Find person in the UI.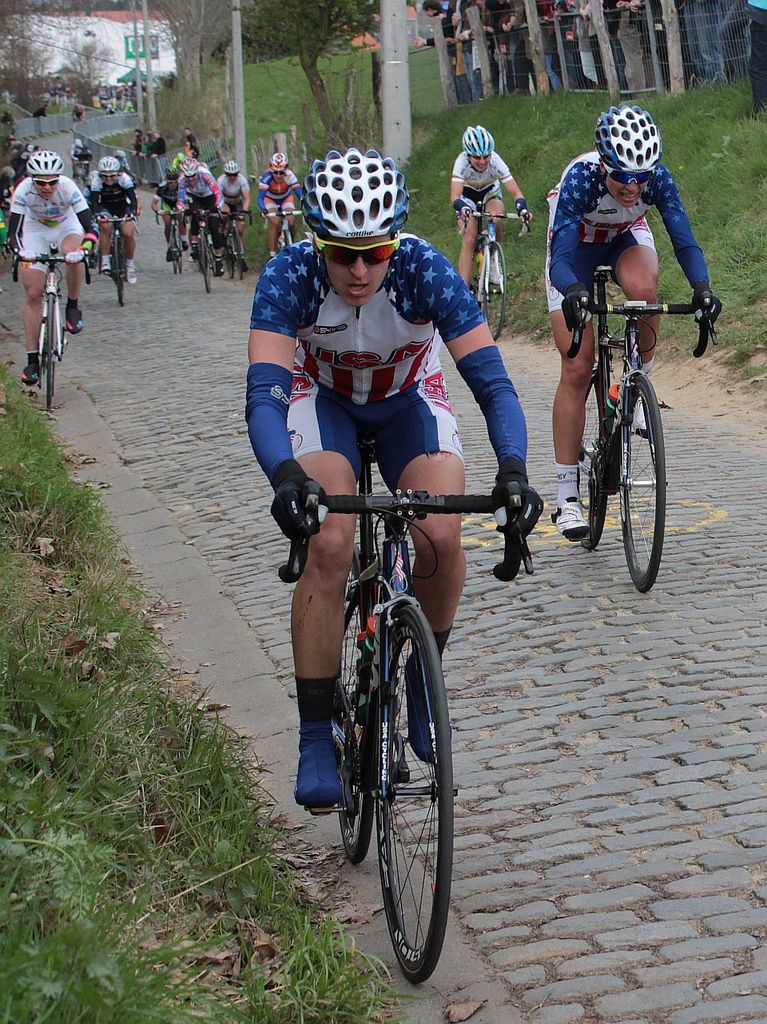
UI element at [x1=173, y1=158, x2=223, y2=259].
